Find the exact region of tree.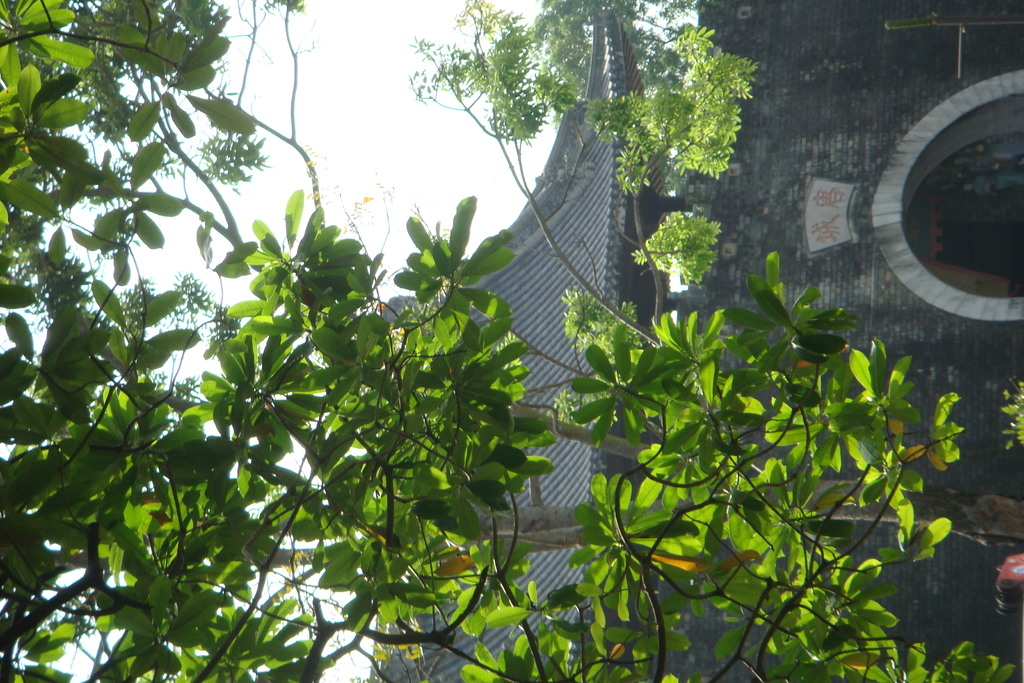
Exact region: box(407, 0, 771, 432).
